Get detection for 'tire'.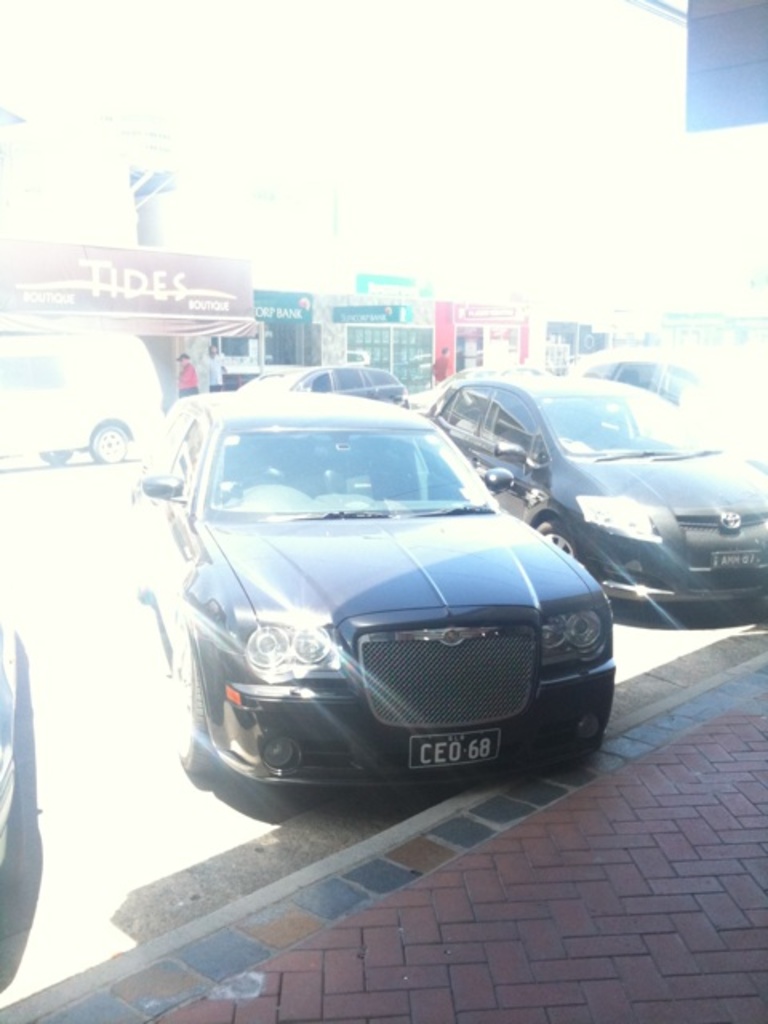
Detection: 50, 446, 77, 462.
